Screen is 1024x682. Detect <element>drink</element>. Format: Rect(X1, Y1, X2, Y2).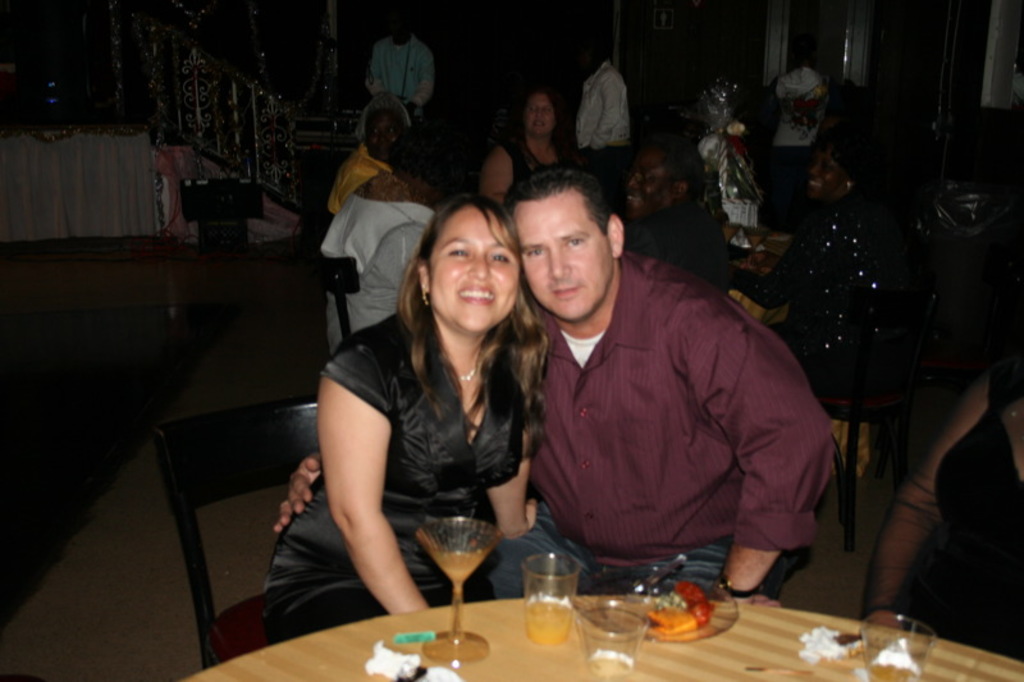
Rect(525, 553, 580, 642).
